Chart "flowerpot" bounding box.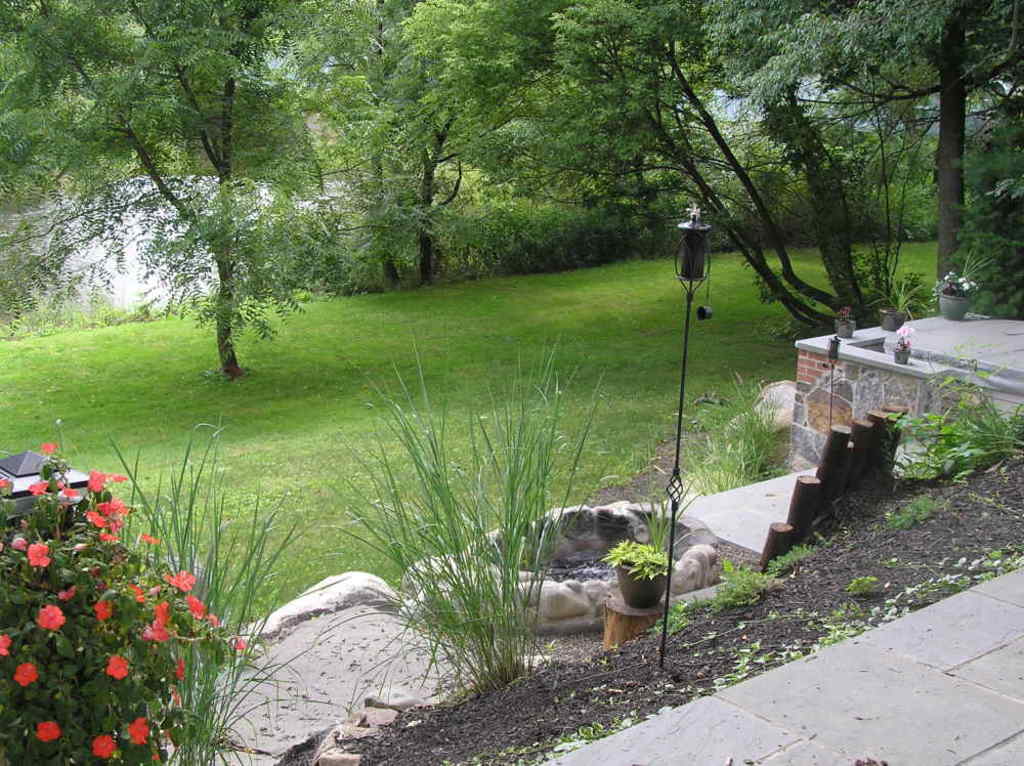
Charted: crop(894, 348, 911, 366).
